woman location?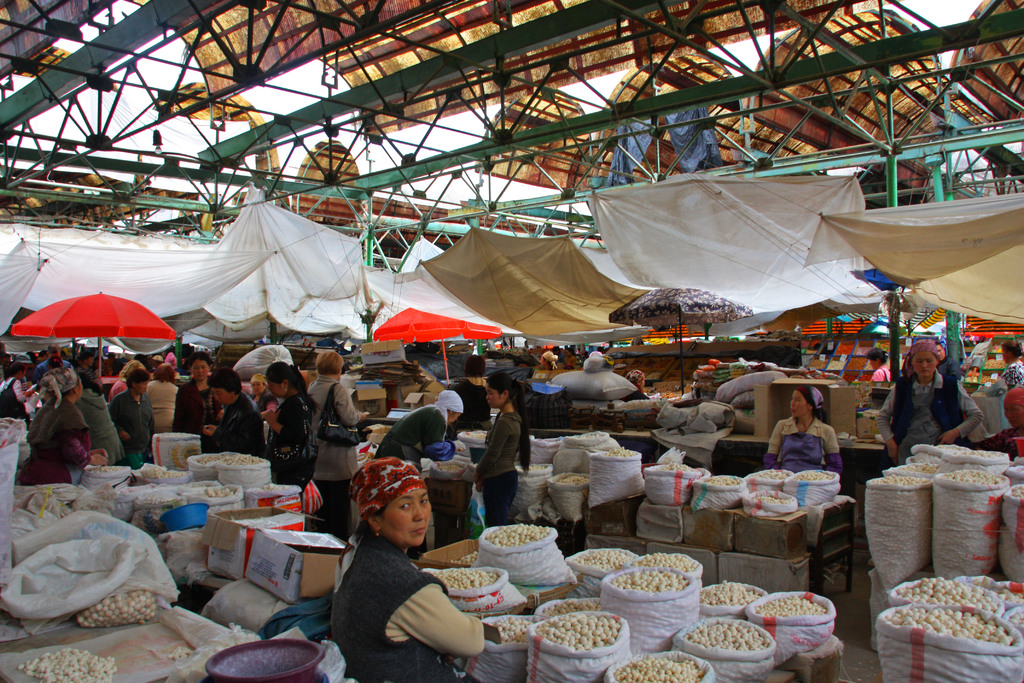
760 384 844 600
